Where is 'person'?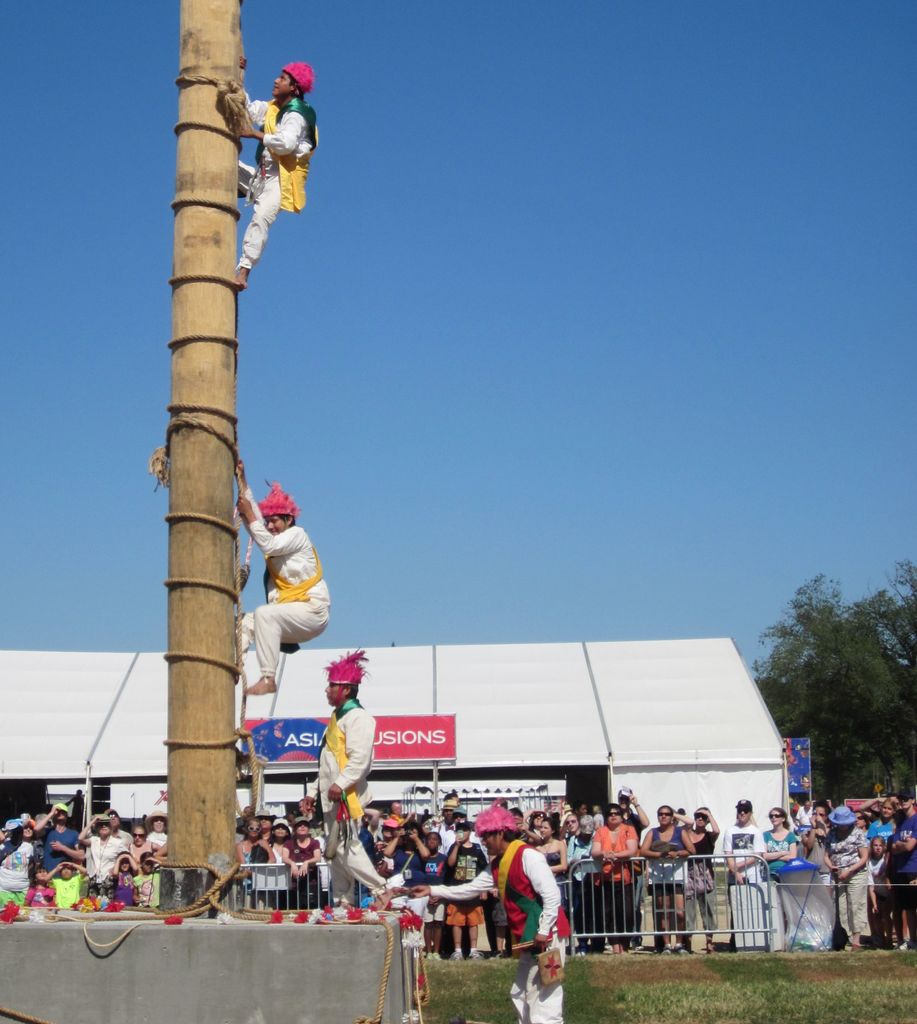
<bbox>239, 61, 314, 292</bbox>.
